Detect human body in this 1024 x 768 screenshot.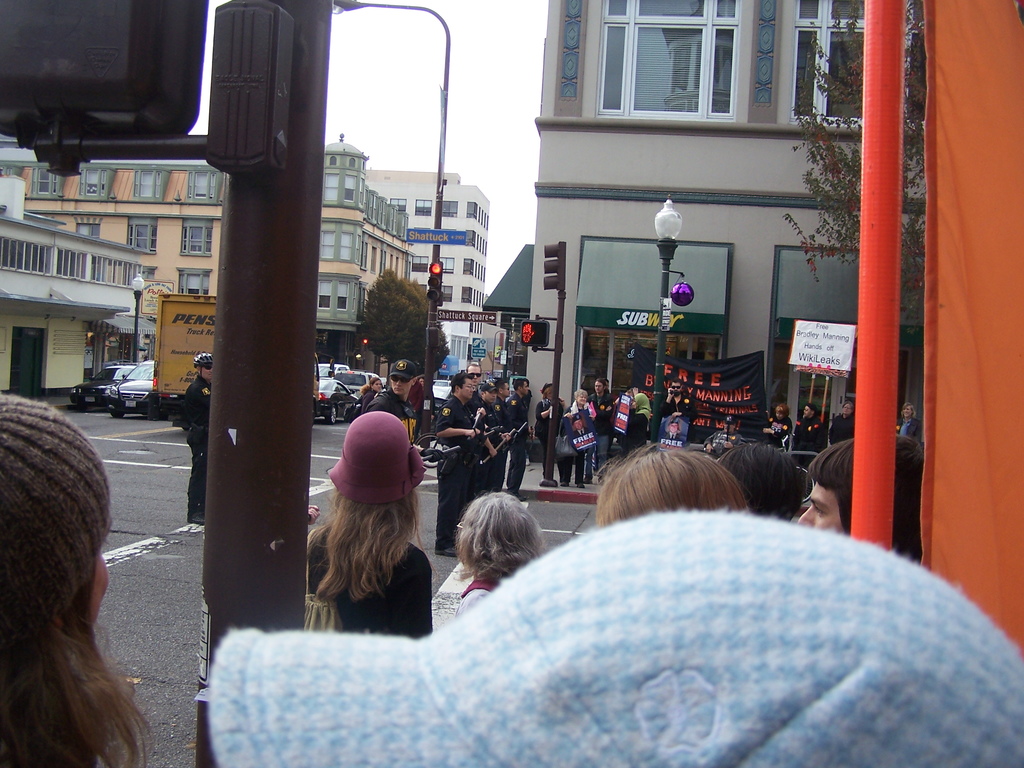
Detection: l=662, t=387, r=695, b=443.
